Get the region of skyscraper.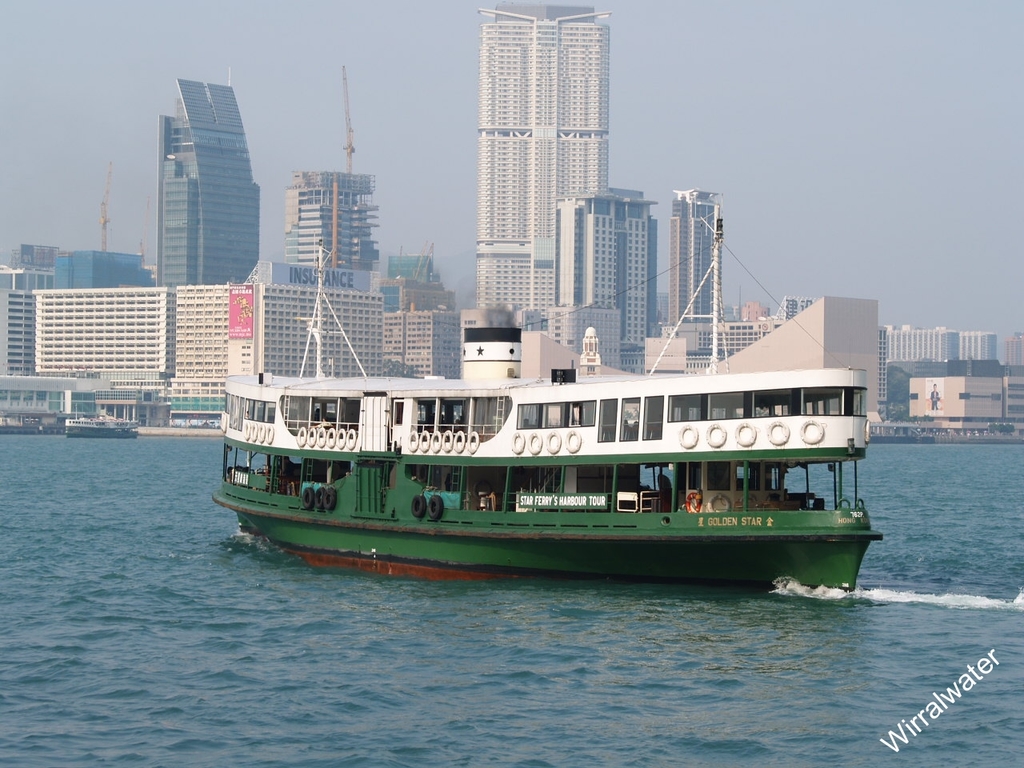
(x1=656, y1=180, x2=718, y2=330).
